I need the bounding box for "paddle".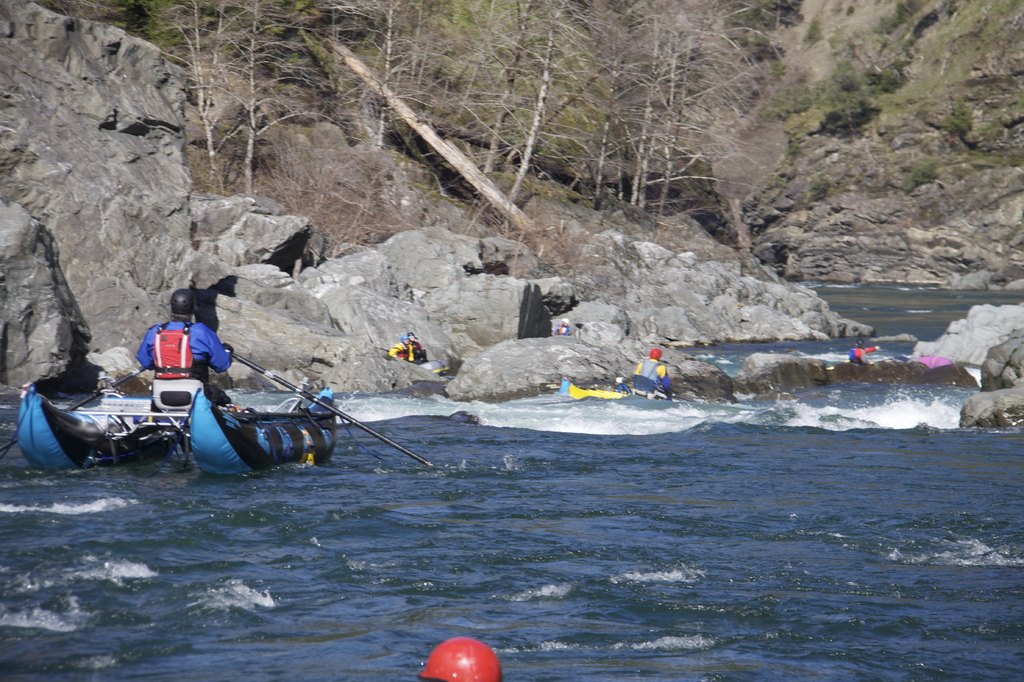
Here it is: bbox=[536, 376, 633, 391].
